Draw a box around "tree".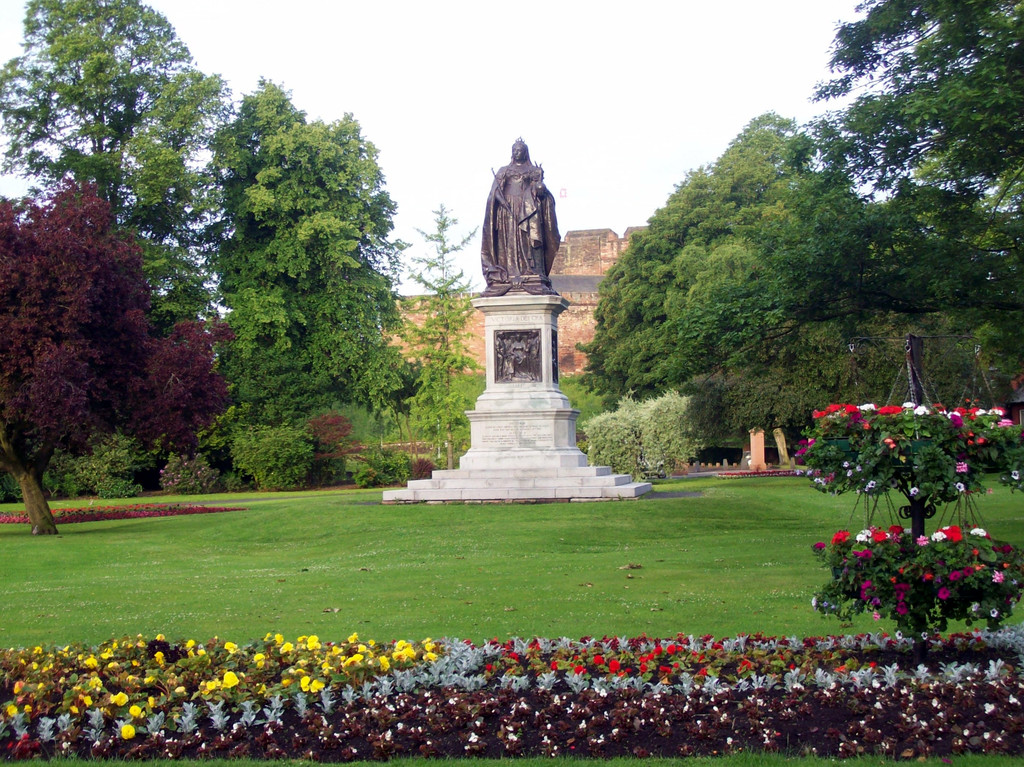
(0,0,239,238).
